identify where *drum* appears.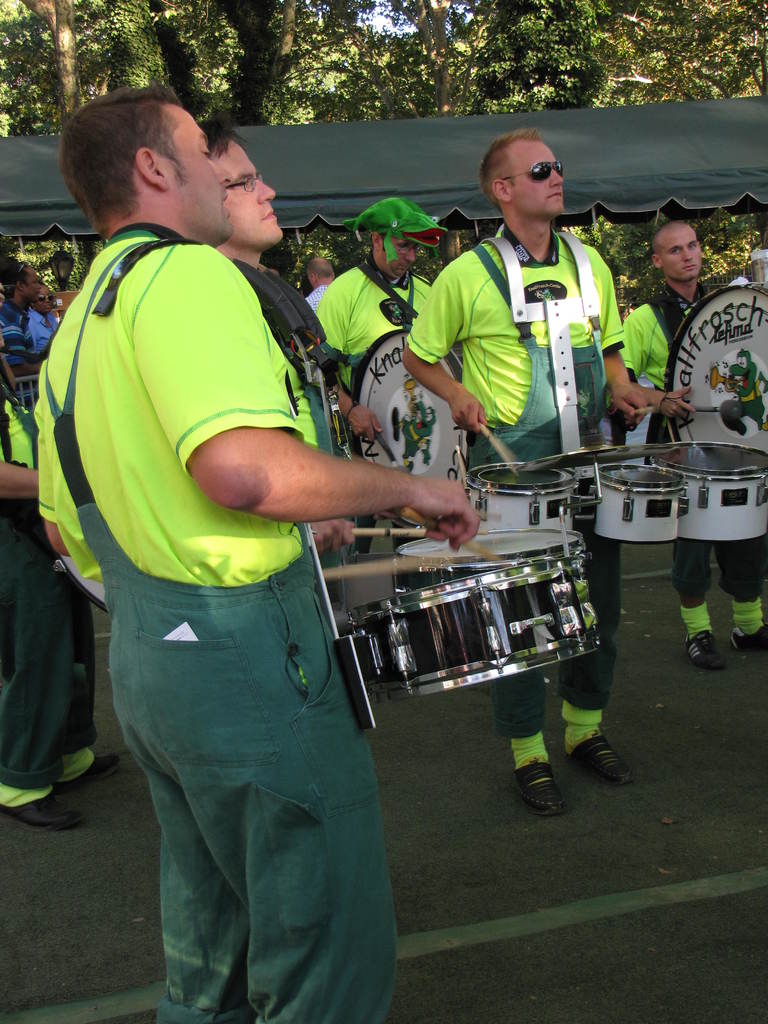
Appears at region(394, 529, 581, 593).
